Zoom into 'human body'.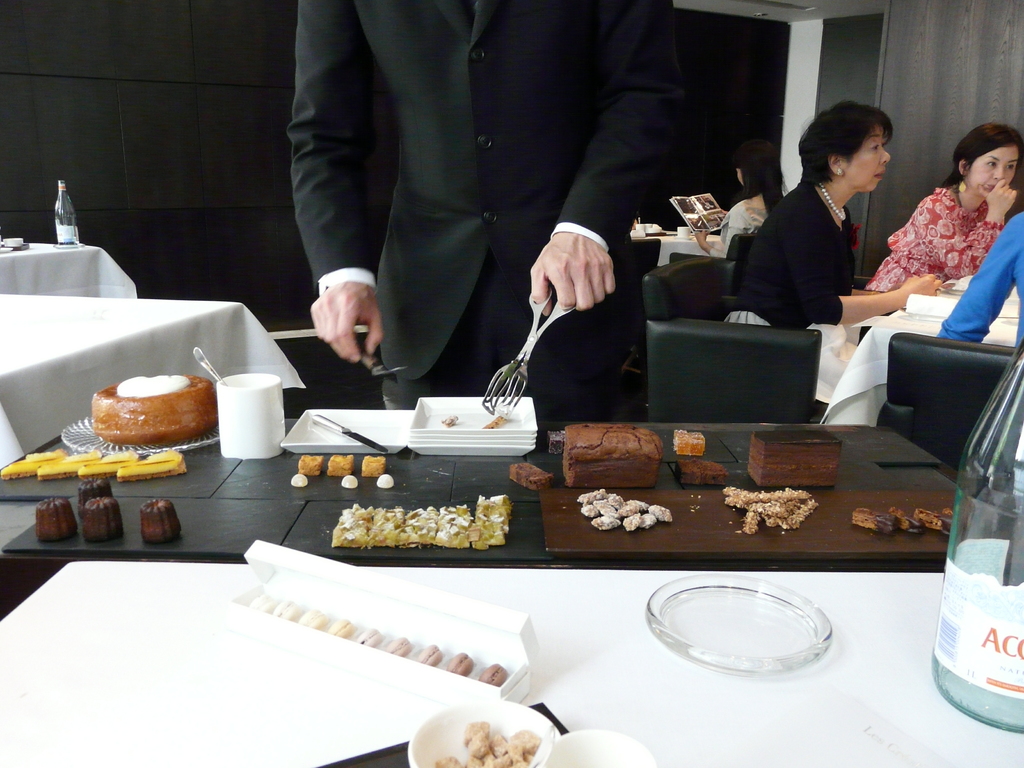
Zoom target: 876,121,1011,328.
